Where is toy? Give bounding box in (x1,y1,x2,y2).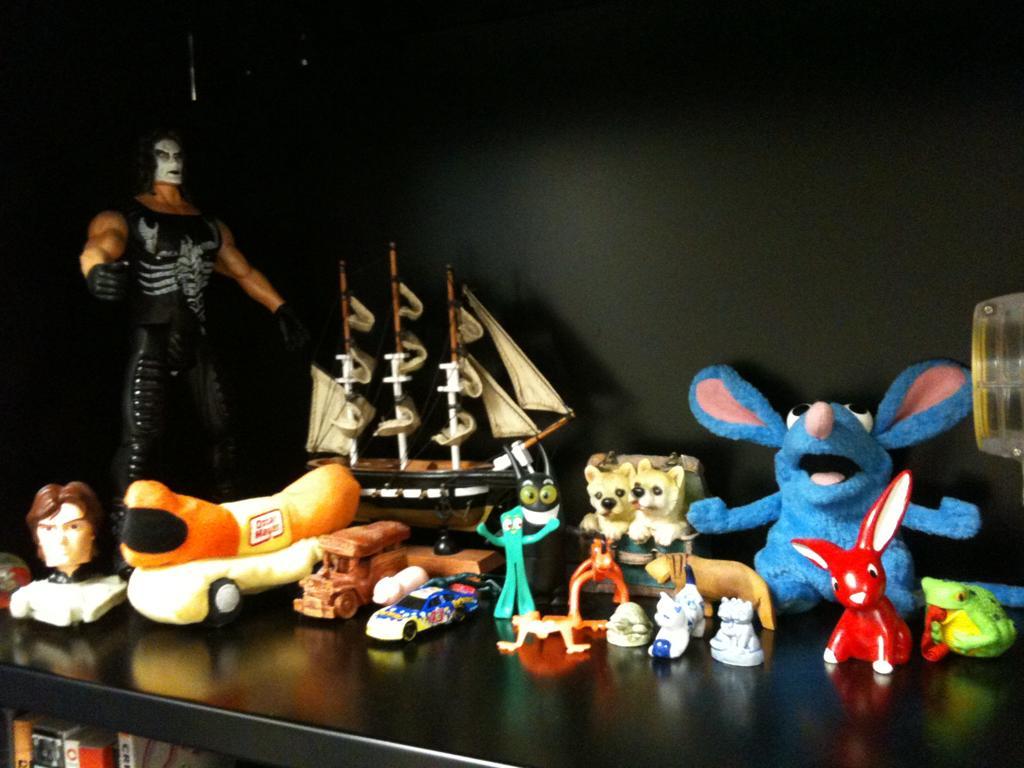
(606,602,649,646).
